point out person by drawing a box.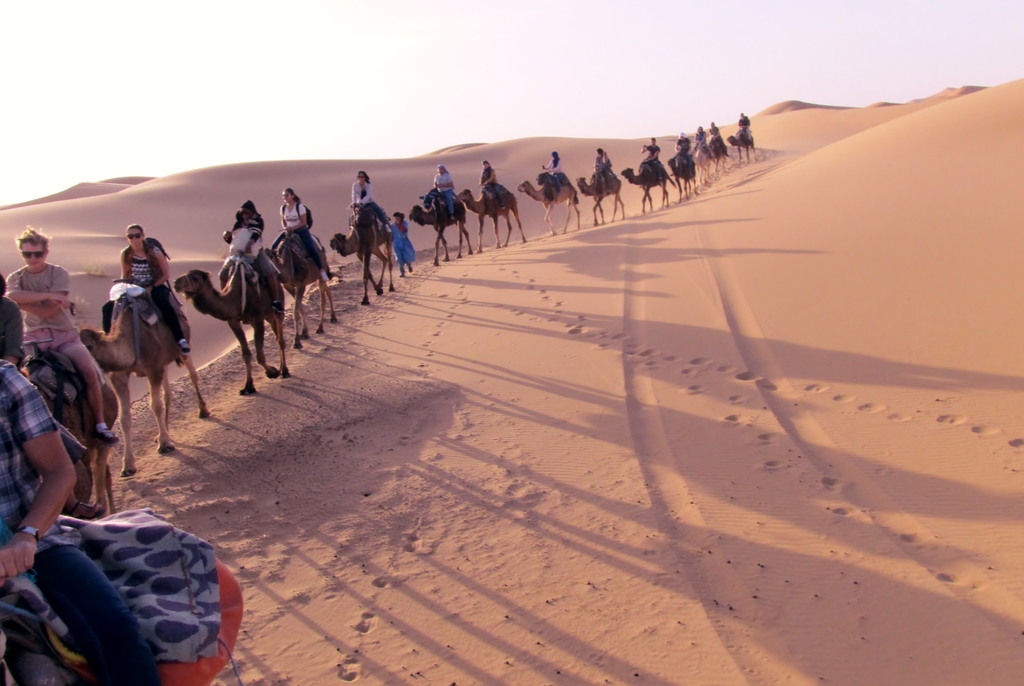
[739,113,750,140].
